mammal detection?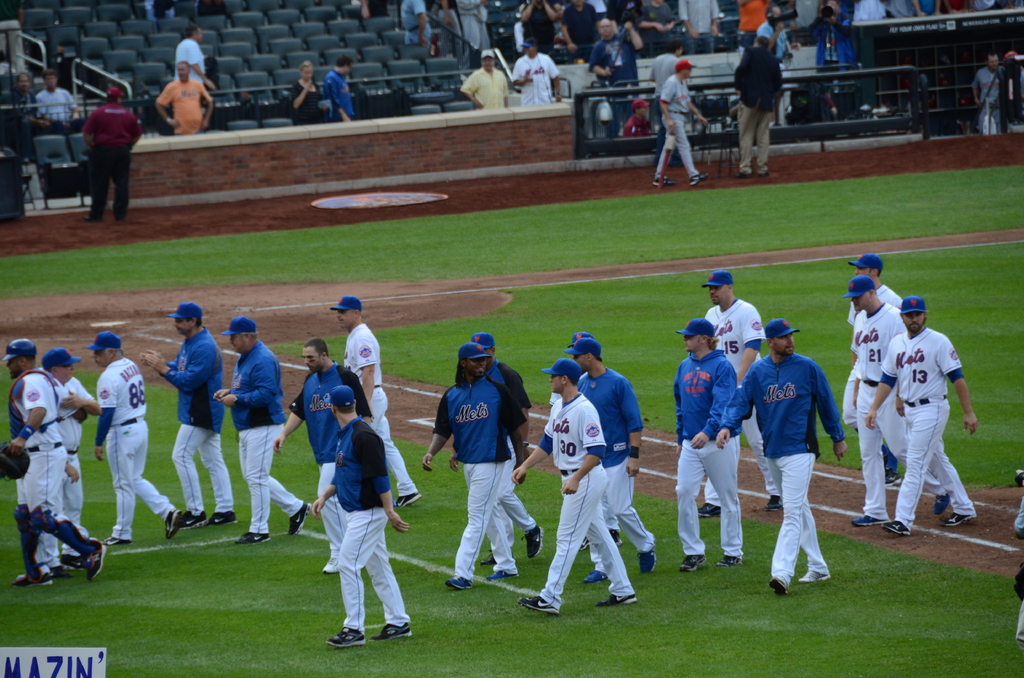
select_region(360, 0, 391, 25)
